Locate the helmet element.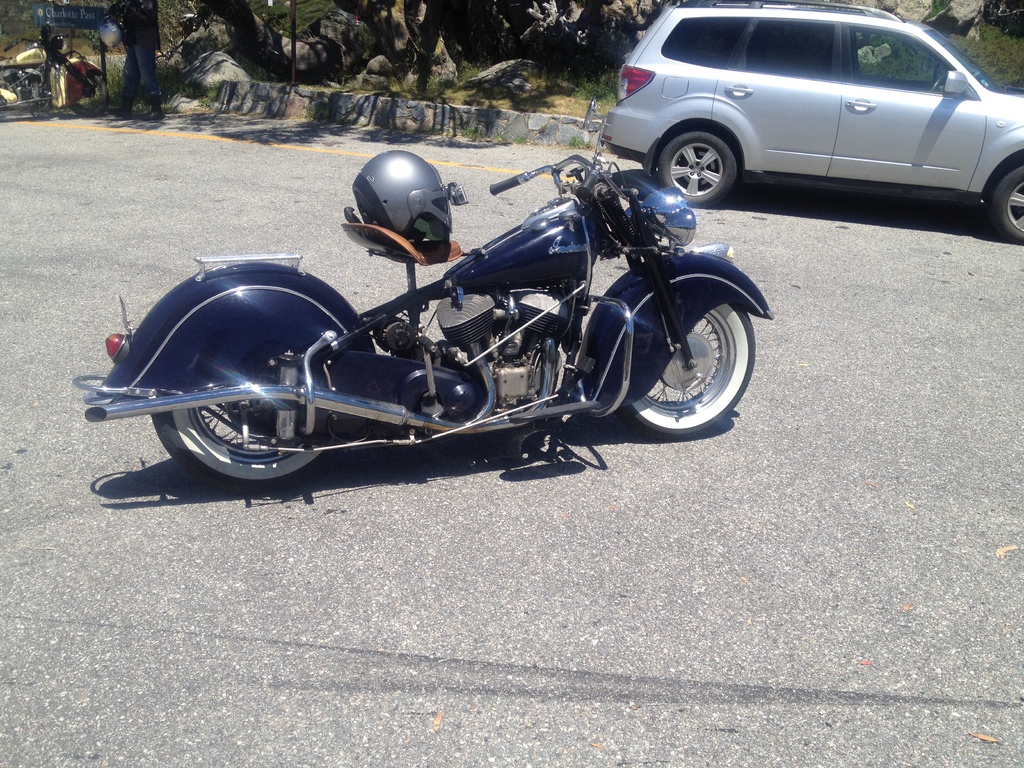
Element bbox: x1=344, y1=143, x2=465, y2=242.
